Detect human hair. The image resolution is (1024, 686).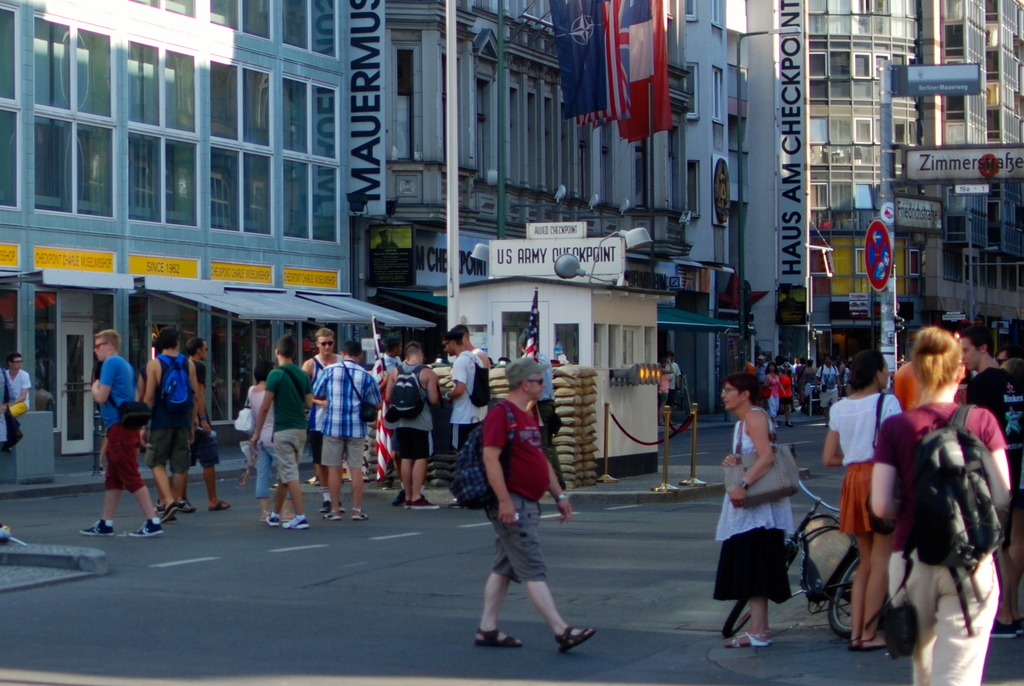
locate(1000, 347, 1021, 359).
